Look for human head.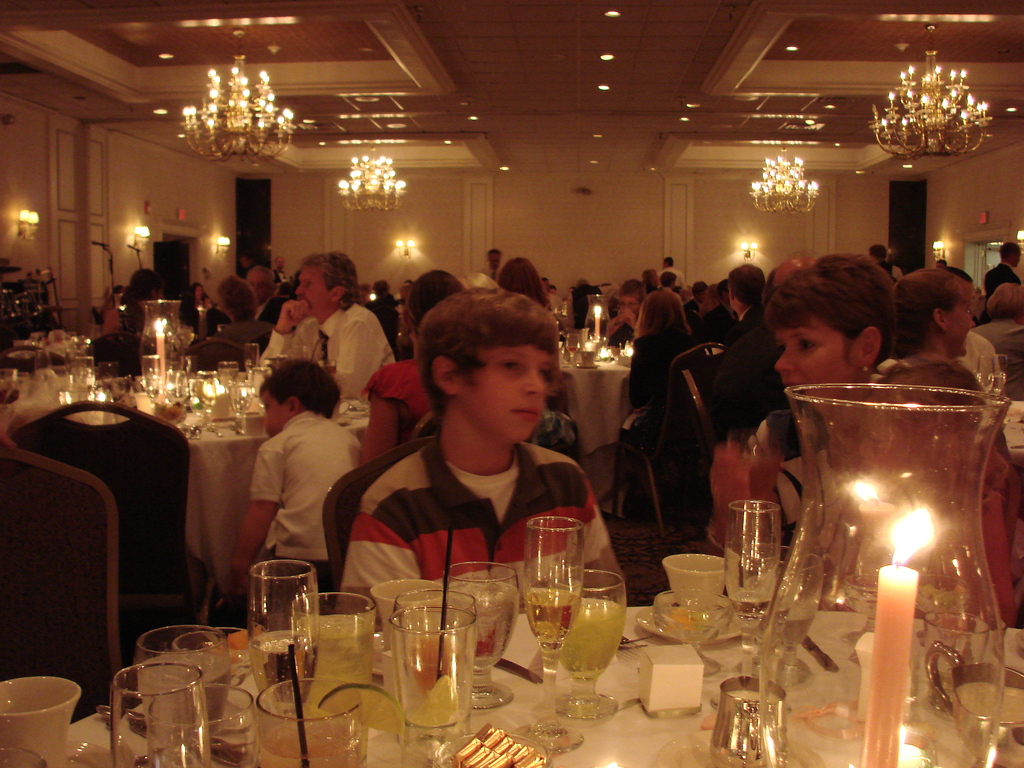
Found: detection(662, 257, 674, 268).
